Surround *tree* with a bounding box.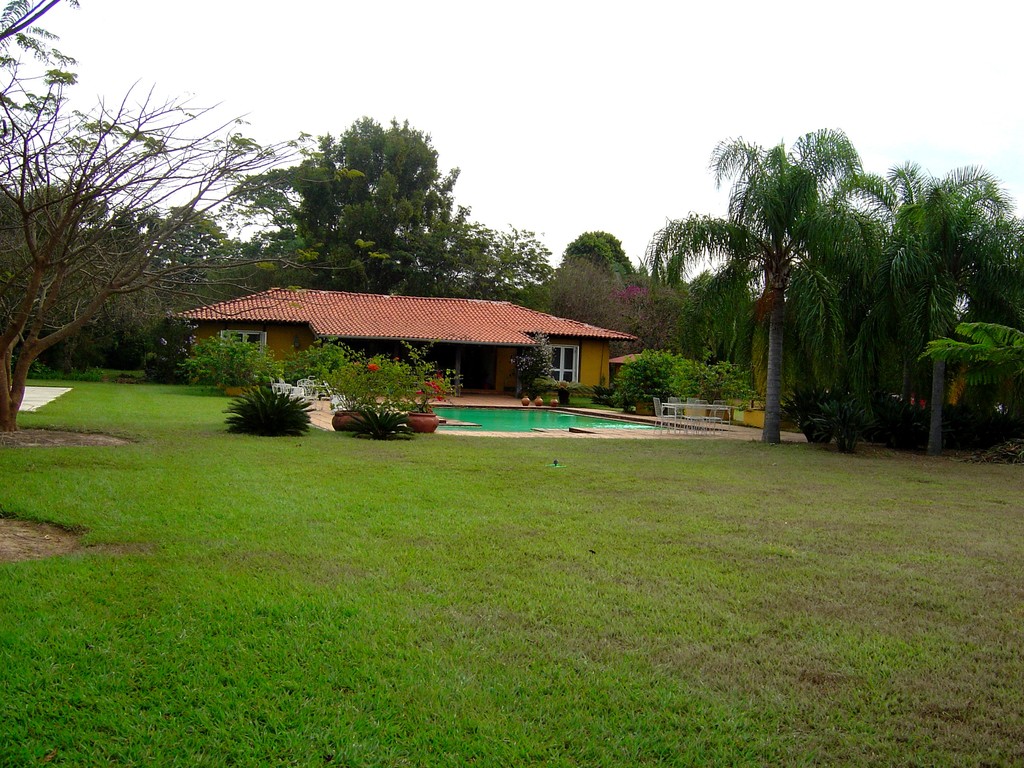
locate(0, 0, 84, 72).
